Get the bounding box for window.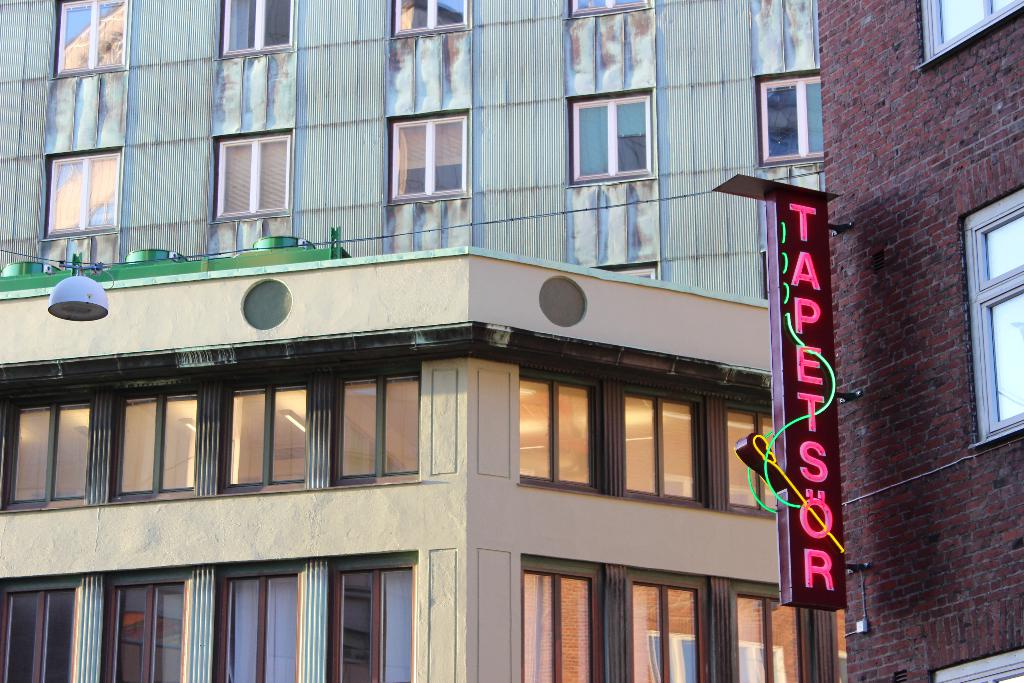
(608, 262, 652, 278).
